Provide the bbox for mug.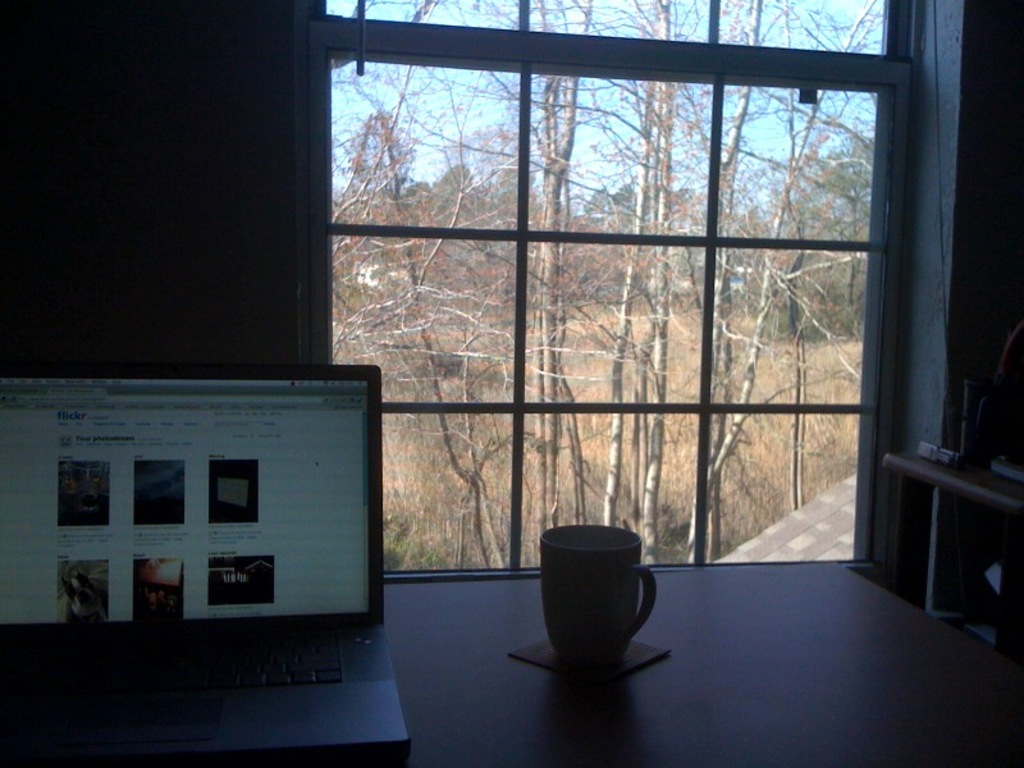
[x1=536, y1=524, x2=658, y2=662].
